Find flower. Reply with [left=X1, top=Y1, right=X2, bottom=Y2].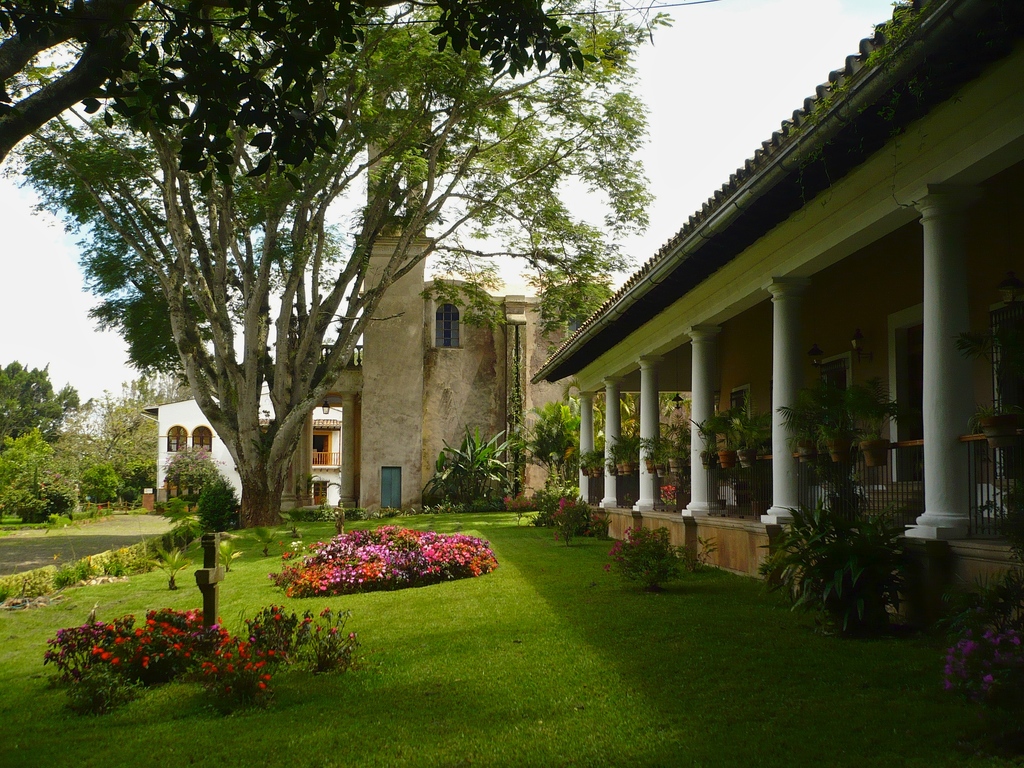
[left=1012, top=636, right=1018, bottom=646].
